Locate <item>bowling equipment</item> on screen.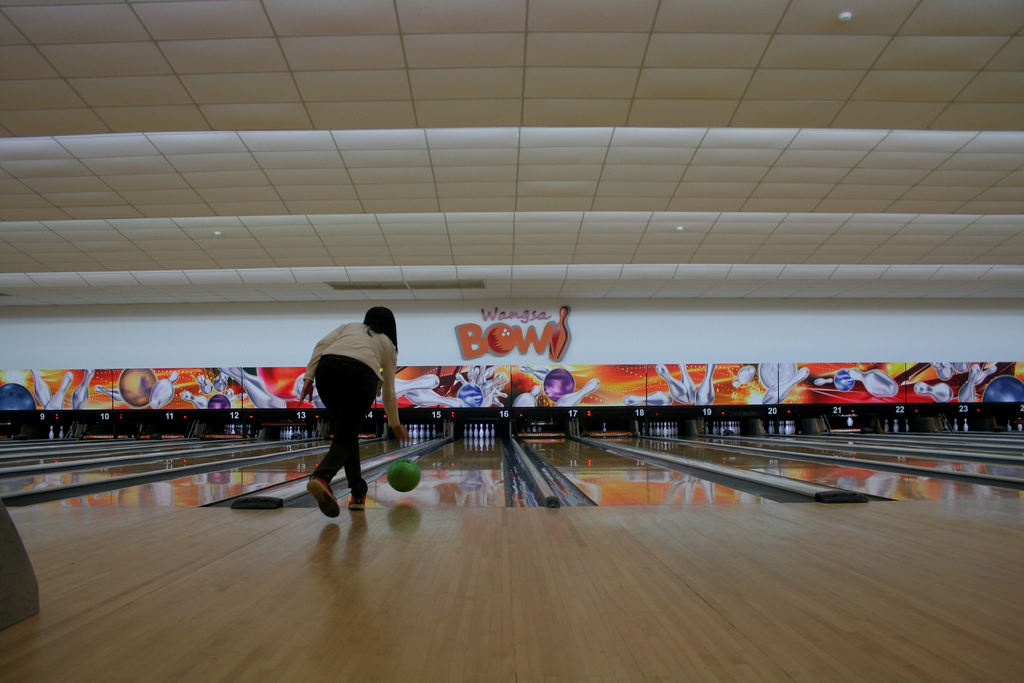
On screen at {"left": 727, "top": 365, "right": 756, "bottom": 388}.
